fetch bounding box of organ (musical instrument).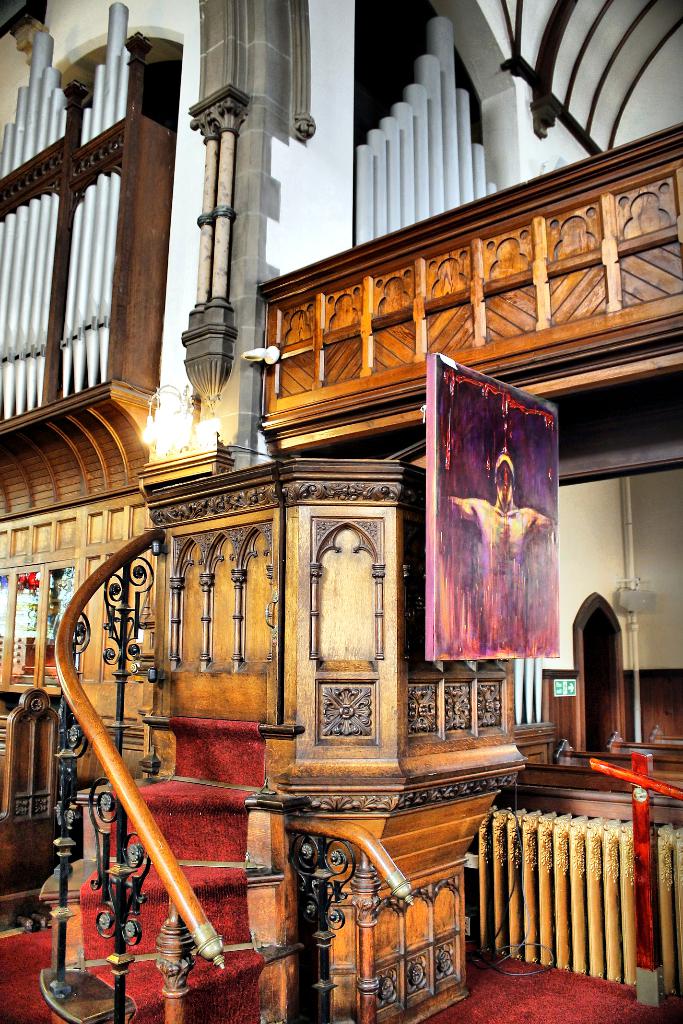
Bbox: [x1=1, y1=1, x2=211, y2=480].
